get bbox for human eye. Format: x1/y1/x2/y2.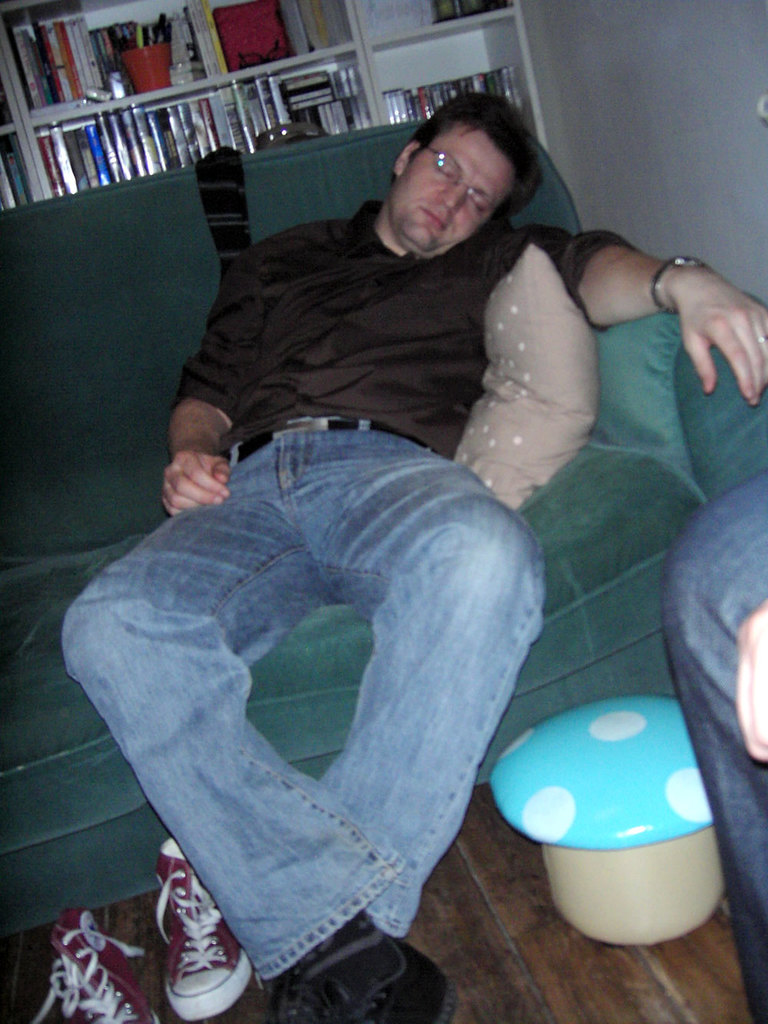
472/193/489/210.
